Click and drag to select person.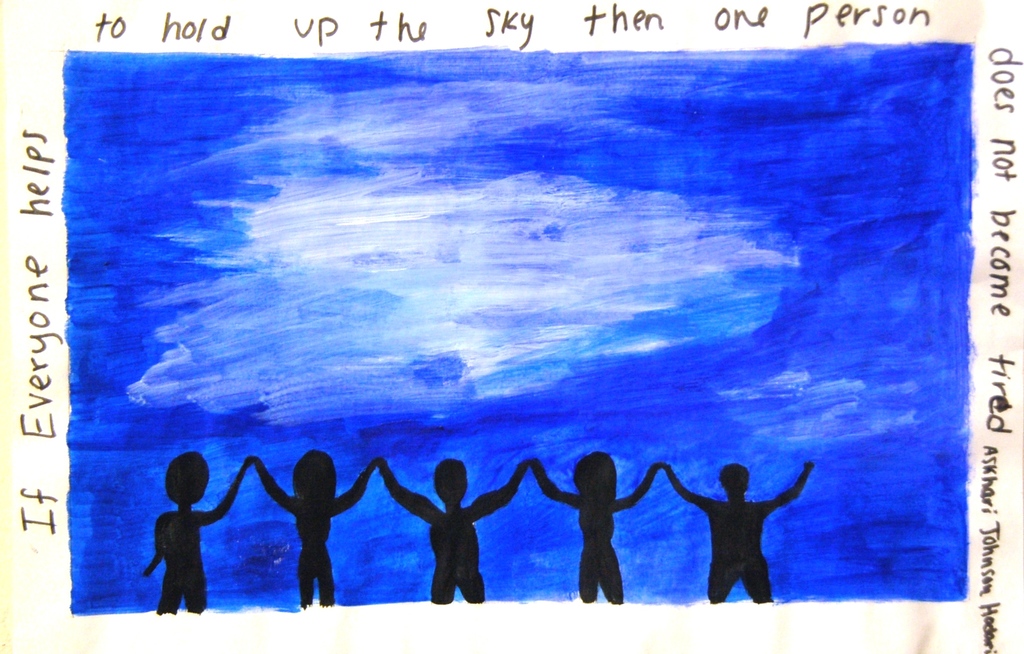
Selection: select_region(135, 450, 260, 612).
